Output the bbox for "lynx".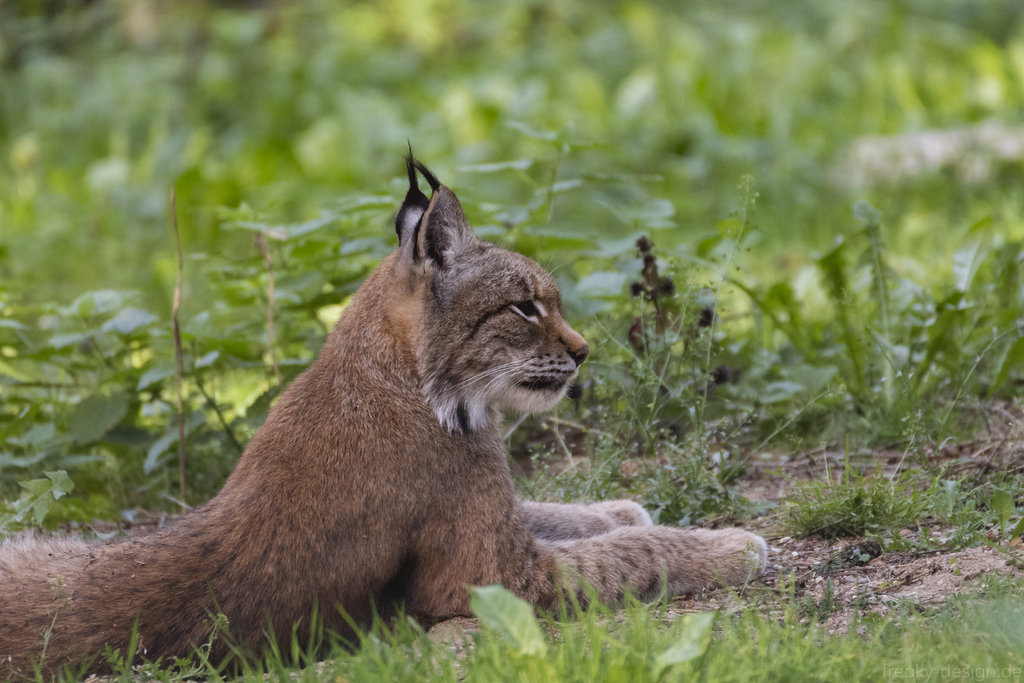
0:135:770:682.
